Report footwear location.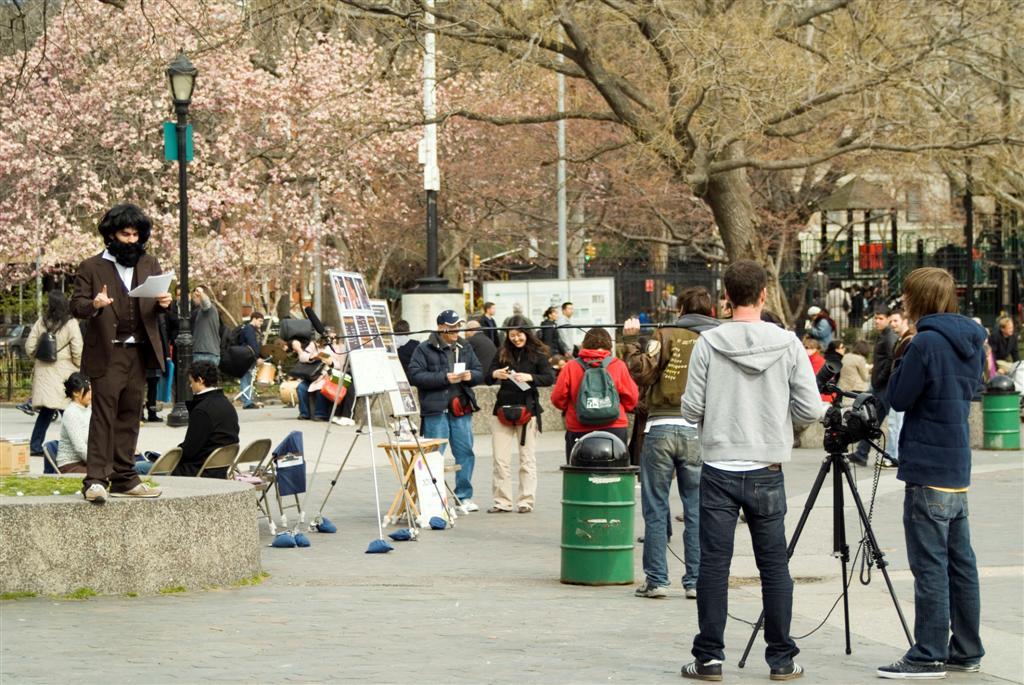
Report: (x1=114, y1=483, x2=161, y2=497).
